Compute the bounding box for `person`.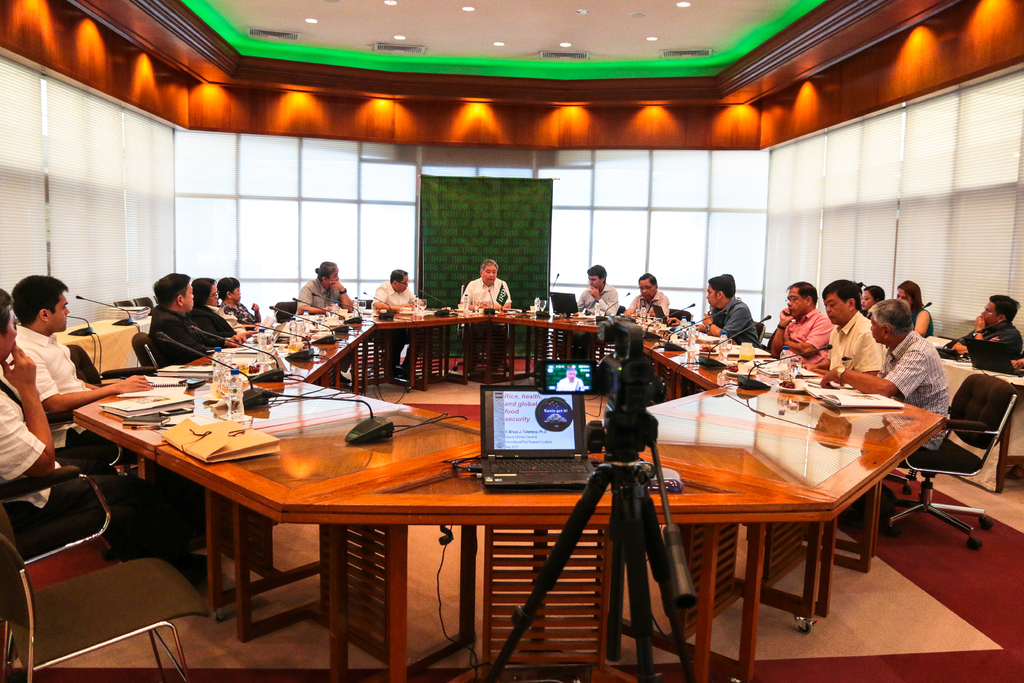
<region>188, 276, 262, 337</region>.
